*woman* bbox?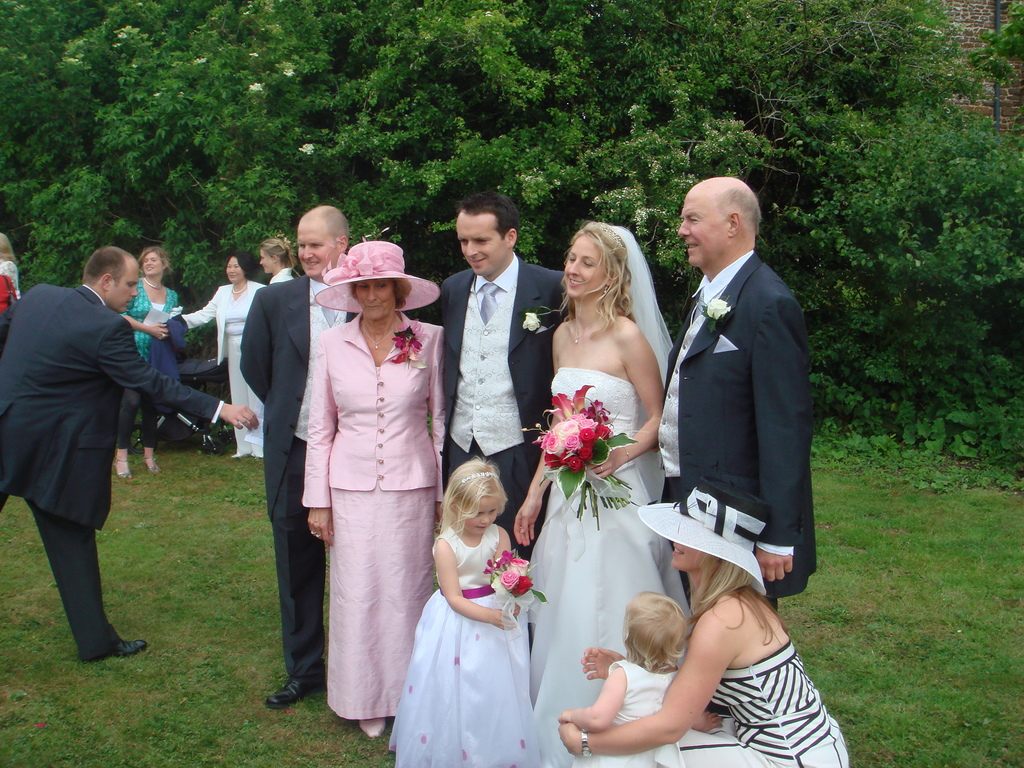
[178,252,269,461]
